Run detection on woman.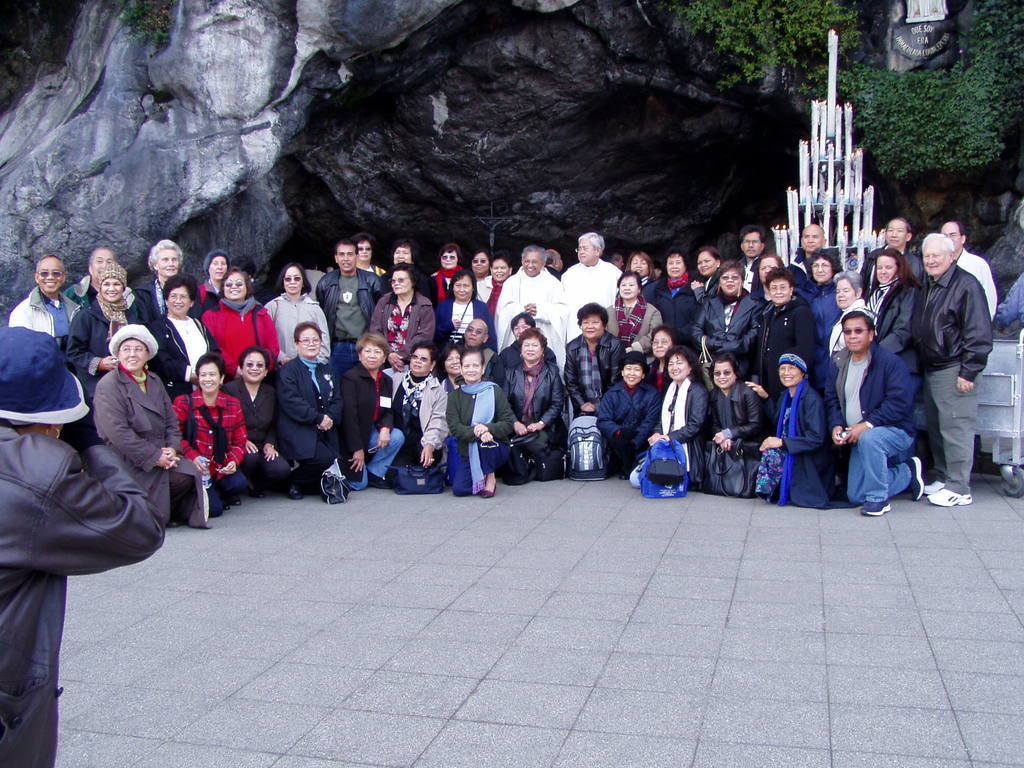
Result: {"left": 601, "top": 267, "right": 665, "bottom": 360}.
